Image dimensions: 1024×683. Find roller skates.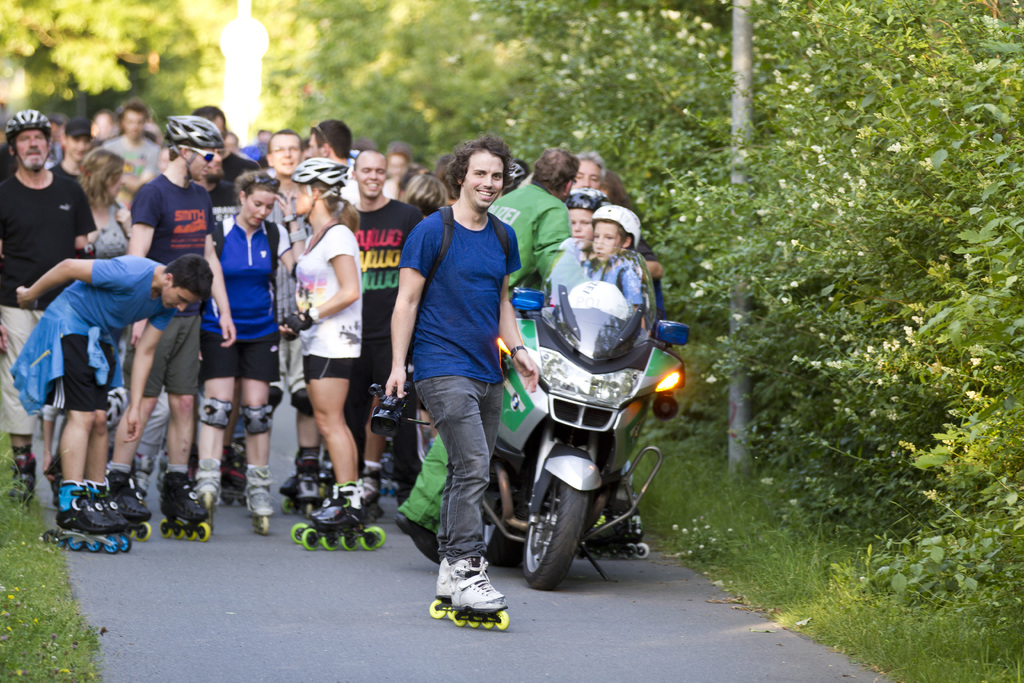
361 465 381 514.
